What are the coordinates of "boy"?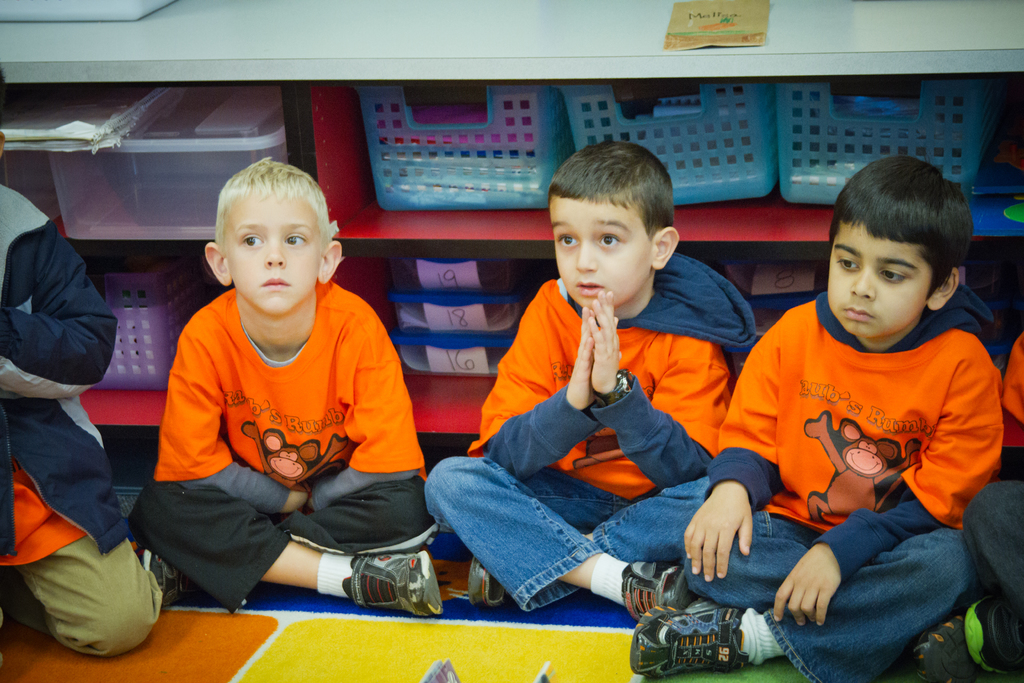
{"left": 727, "top": 149, "right": 1014, "bottom": 650}.
